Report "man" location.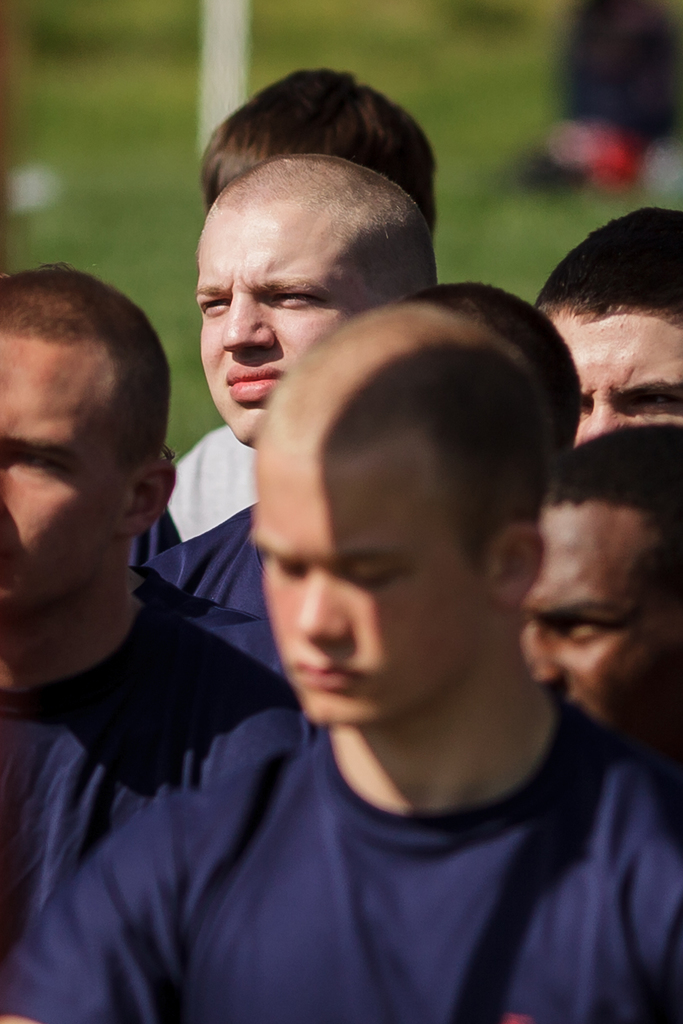
Report: crop(139, 147, 446, 679).
